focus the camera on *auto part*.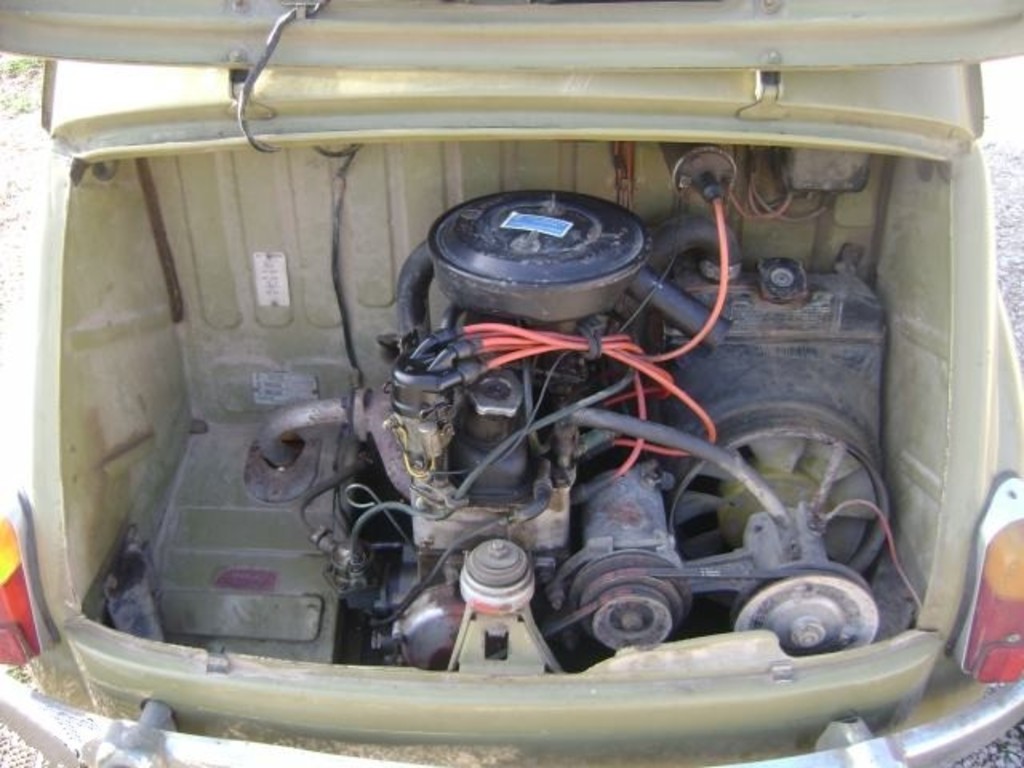
Focus region: [x1=104, y1=157, x2=902, y2=678].
